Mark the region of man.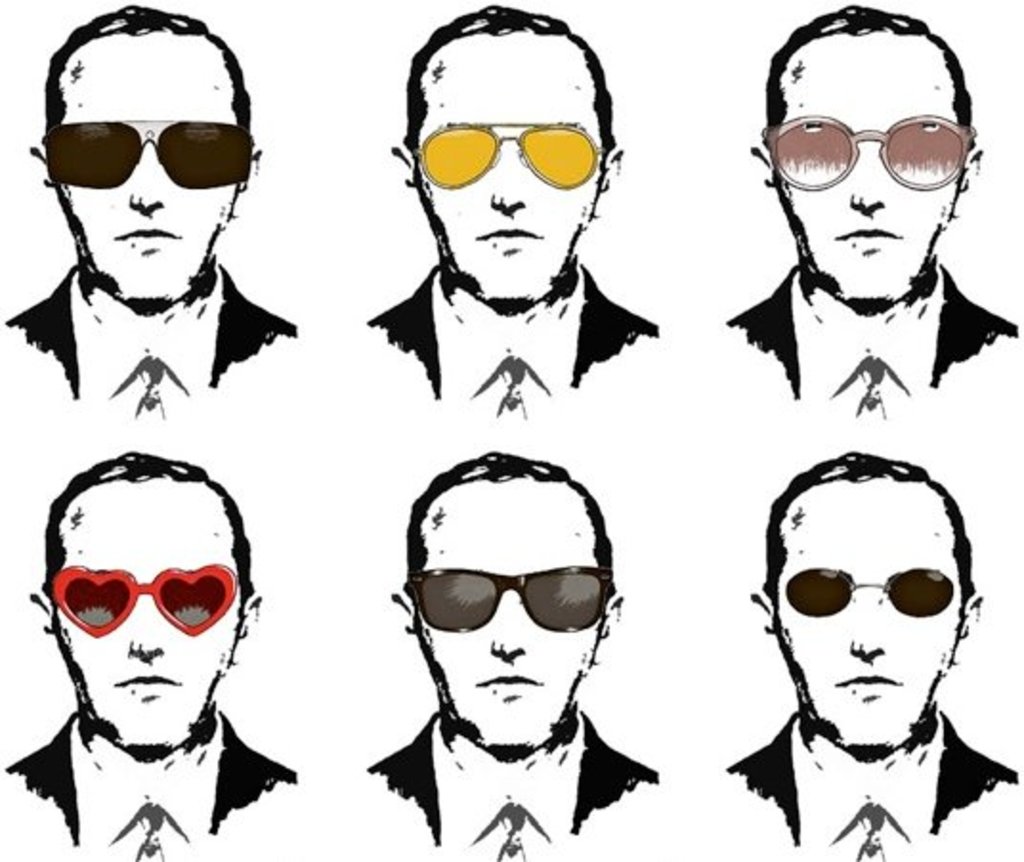
Region: rect(724, 0, 1022, 420).
